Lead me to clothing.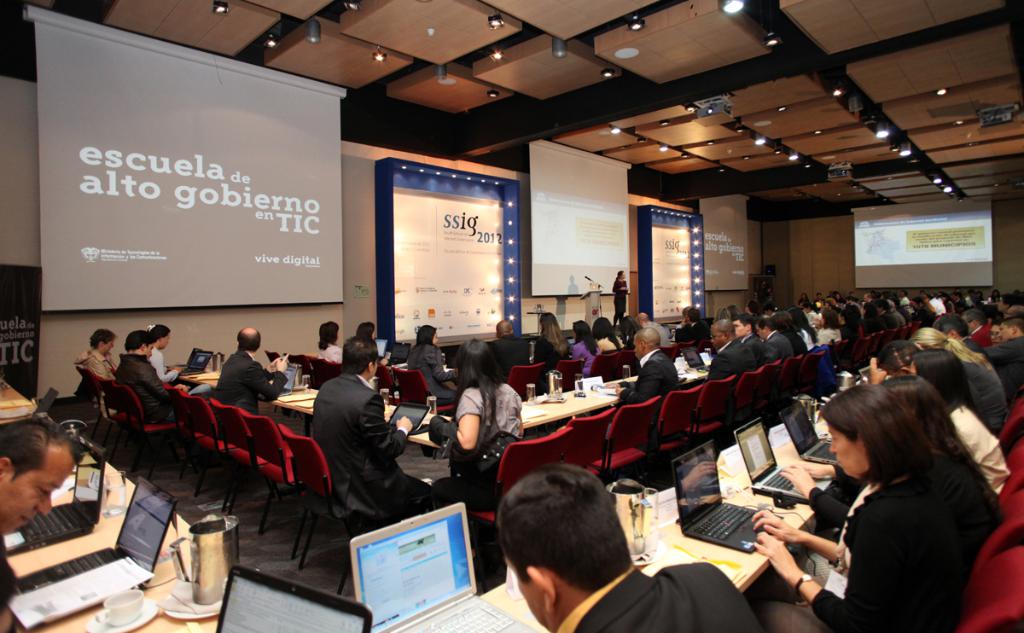
Lead to 745, 459, 974, 632.
